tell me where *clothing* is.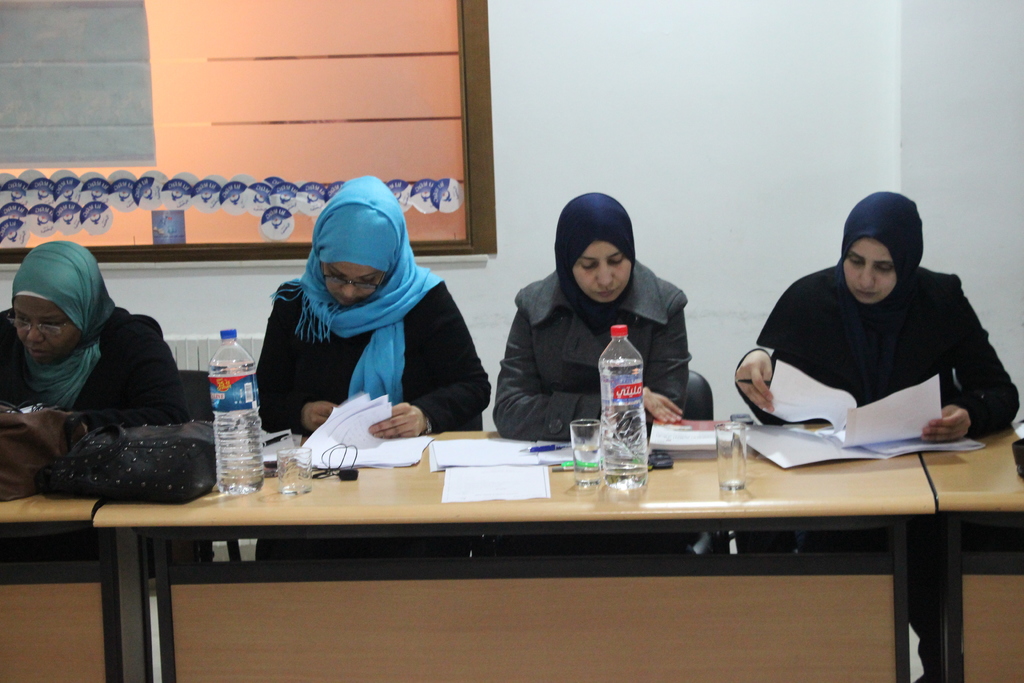
*clothing* is at {"left": 495, "top": 261, "right": 696, "bottom": 440}.
